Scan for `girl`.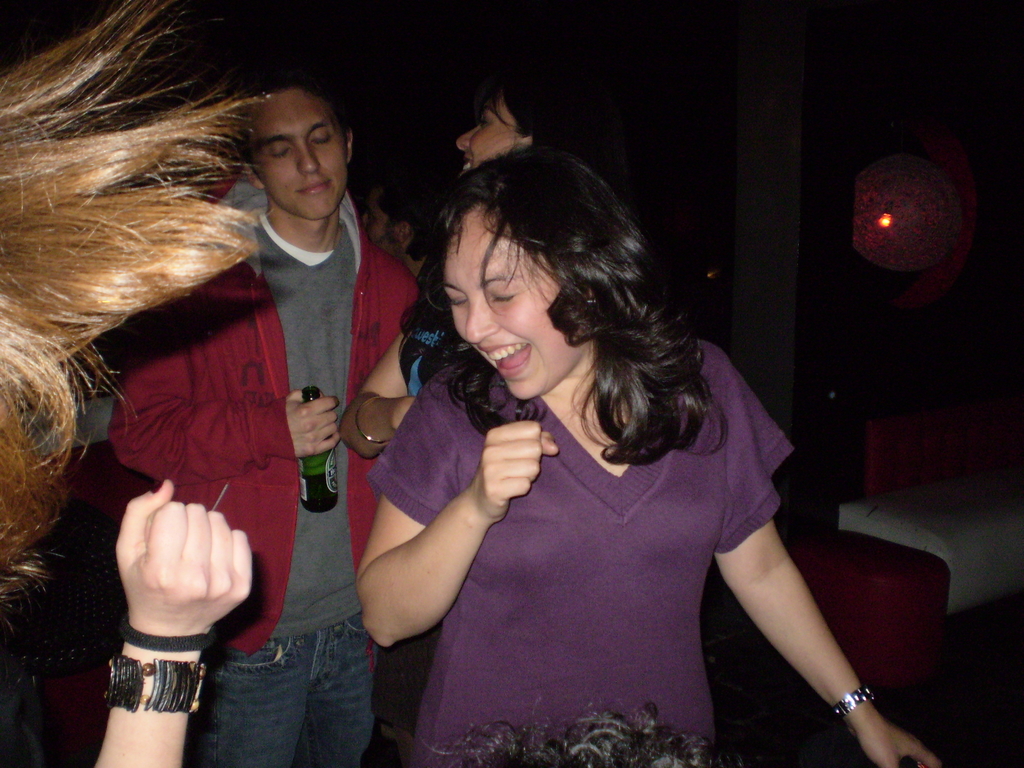
Scan result: <box>362,56,607,465</box>.
